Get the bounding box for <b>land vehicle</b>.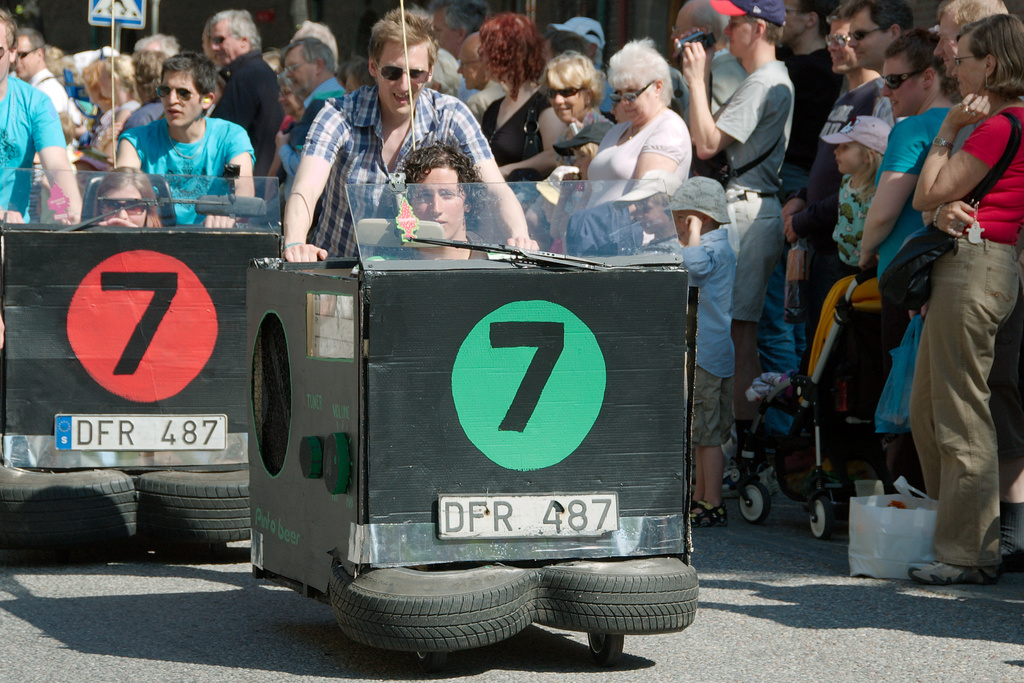
locate(249, 0, 701, 670).
